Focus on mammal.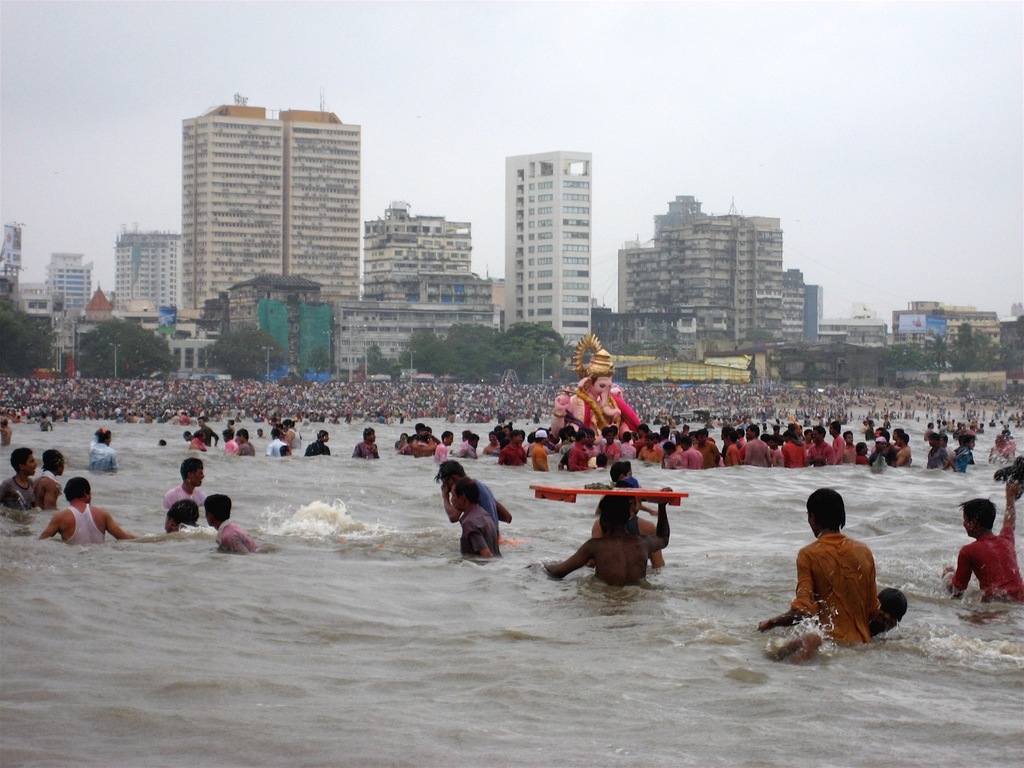
Focused at bbox(450, 480, 508, 562).
